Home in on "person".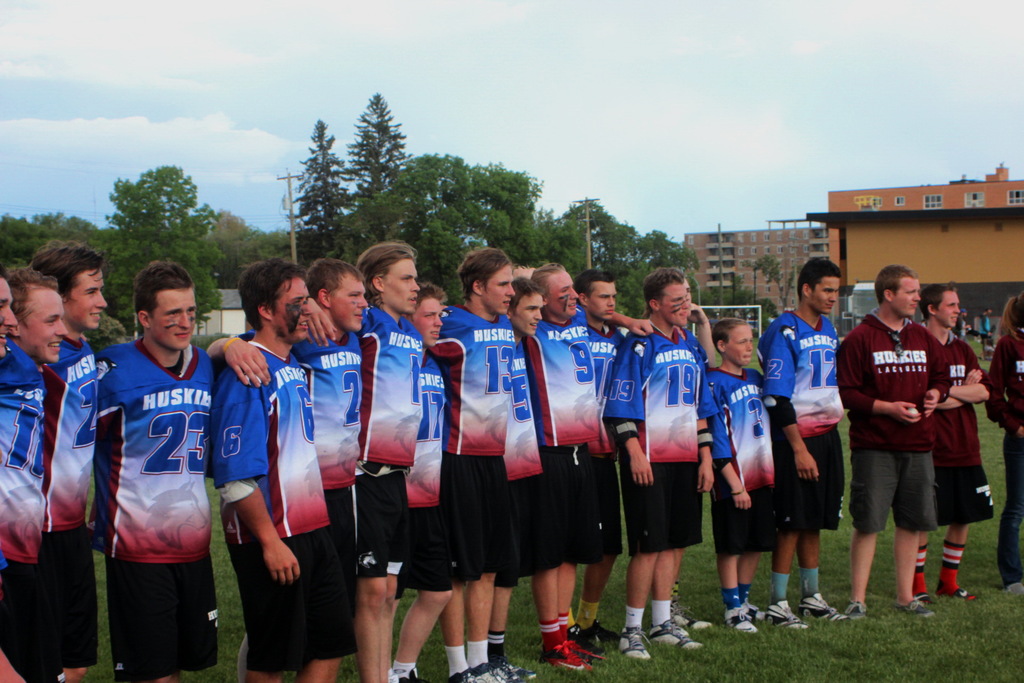
Homed in at [x1=924, y1=288, x2=993, y2=607].
